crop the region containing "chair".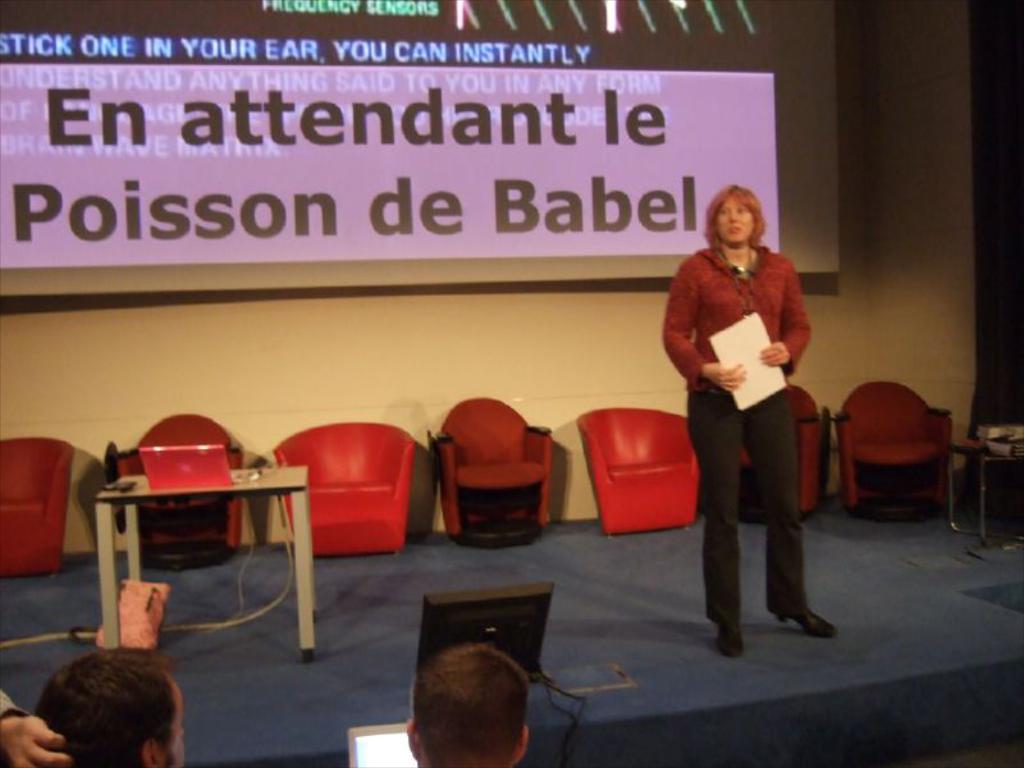
Crop region: <box>430,392,556,553</box>.
